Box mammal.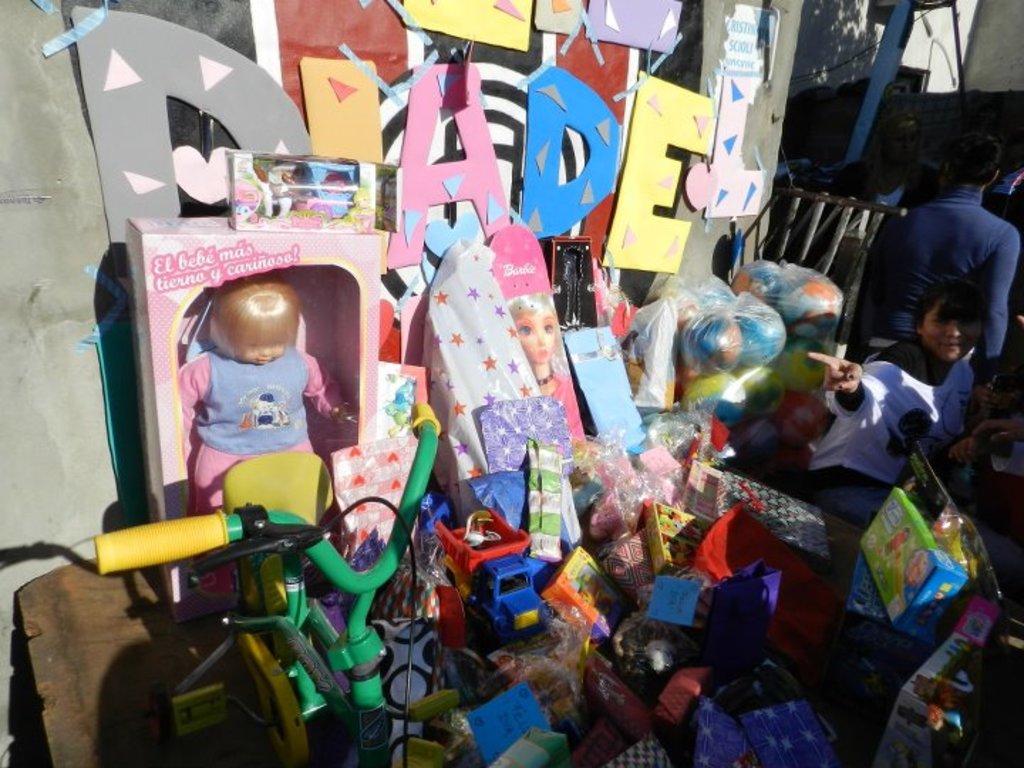
Rect(796, 276, 986, 526).
